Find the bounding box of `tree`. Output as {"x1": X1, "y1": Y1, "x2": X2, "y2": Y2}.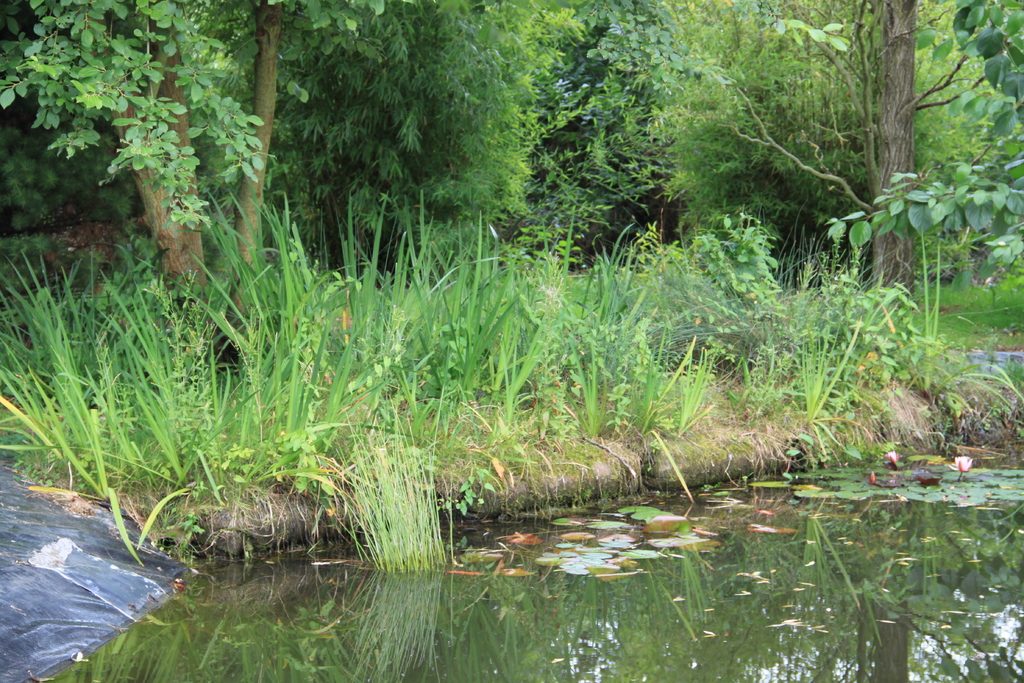
{"x1": 4, "y1": 0, "x2": 599, "y2": 377}.
